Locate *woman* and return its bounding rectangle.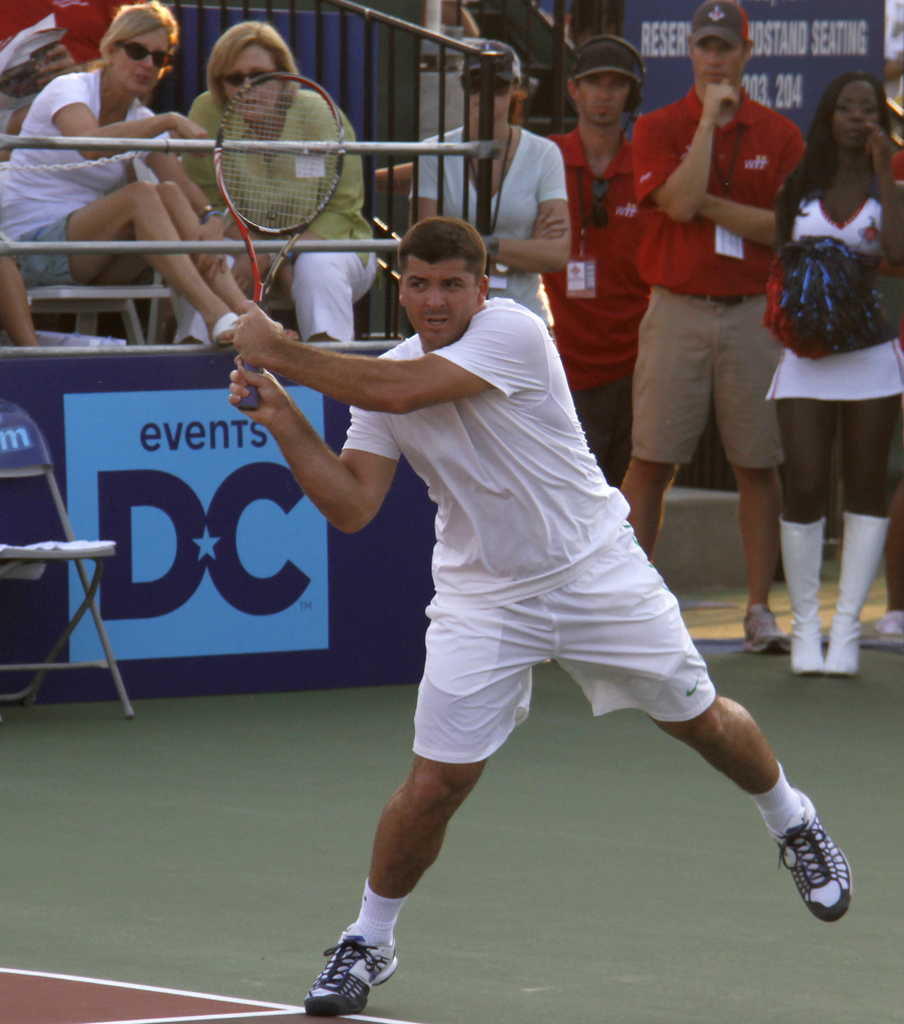
(180, 13, 393, 340).
